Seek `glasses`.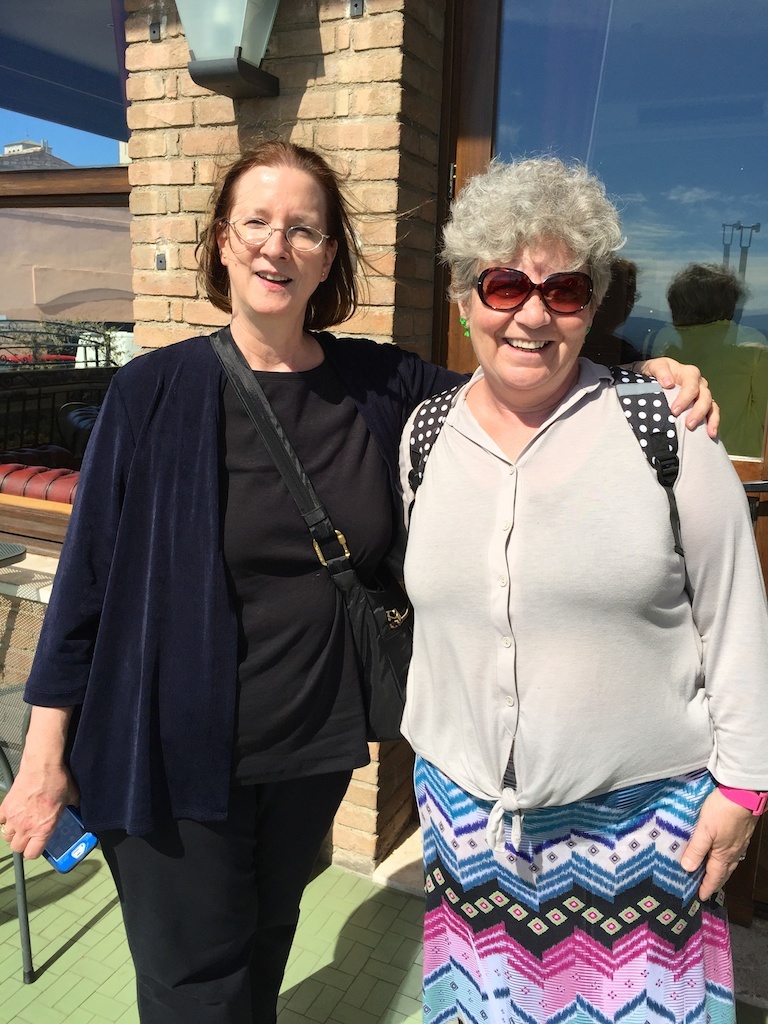
<region>209, 202, 349, 254</region>.
